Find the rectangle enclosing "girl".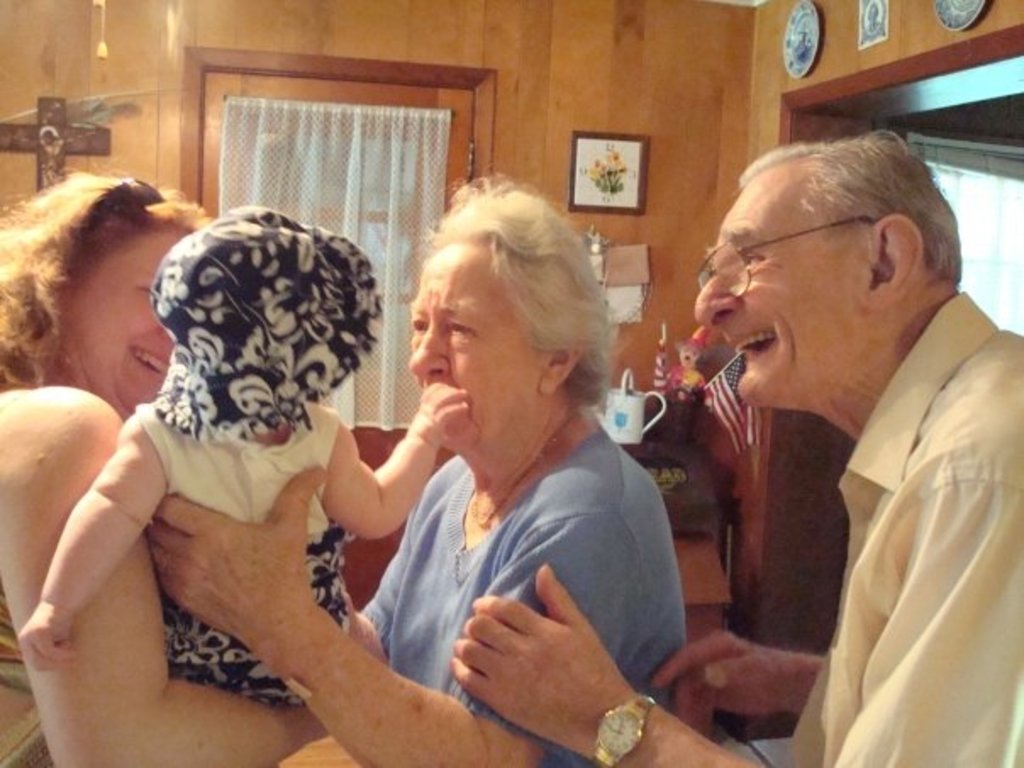
(19,205,470,712).
